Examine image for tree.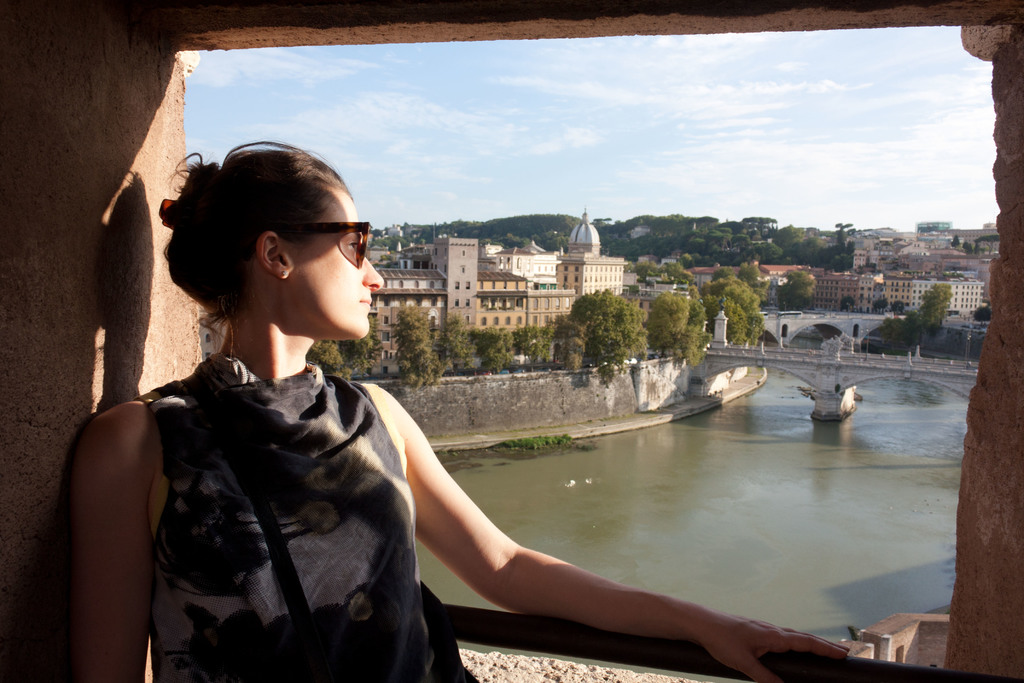
Examination result: Rect(775, 266, 817, 314).
